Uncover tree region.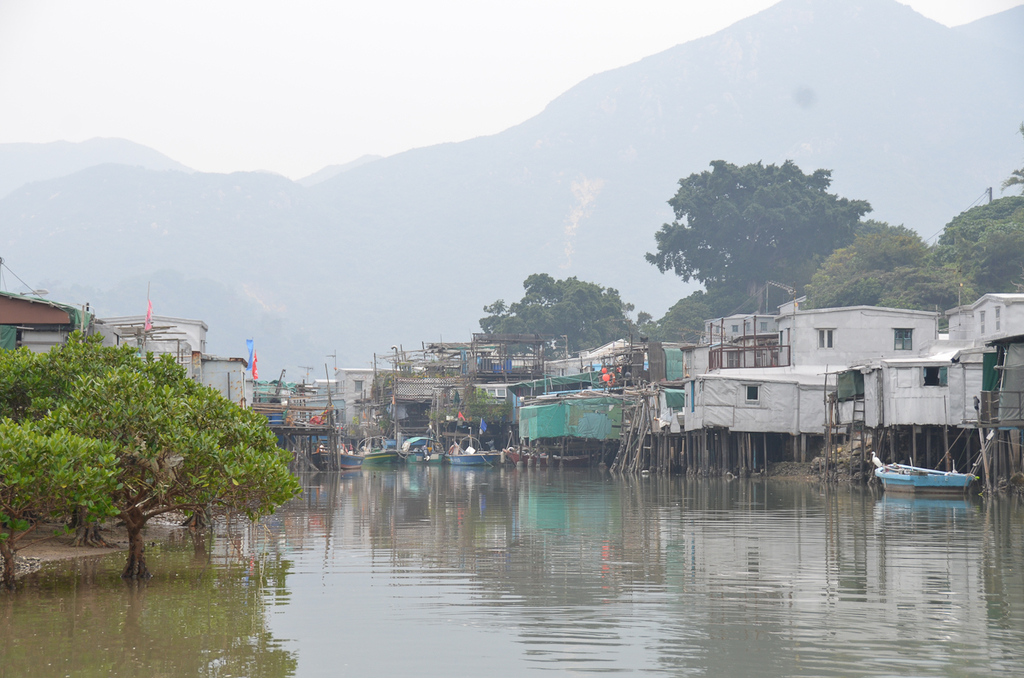
Uncovered: detection(479, 271, 642, 356).
